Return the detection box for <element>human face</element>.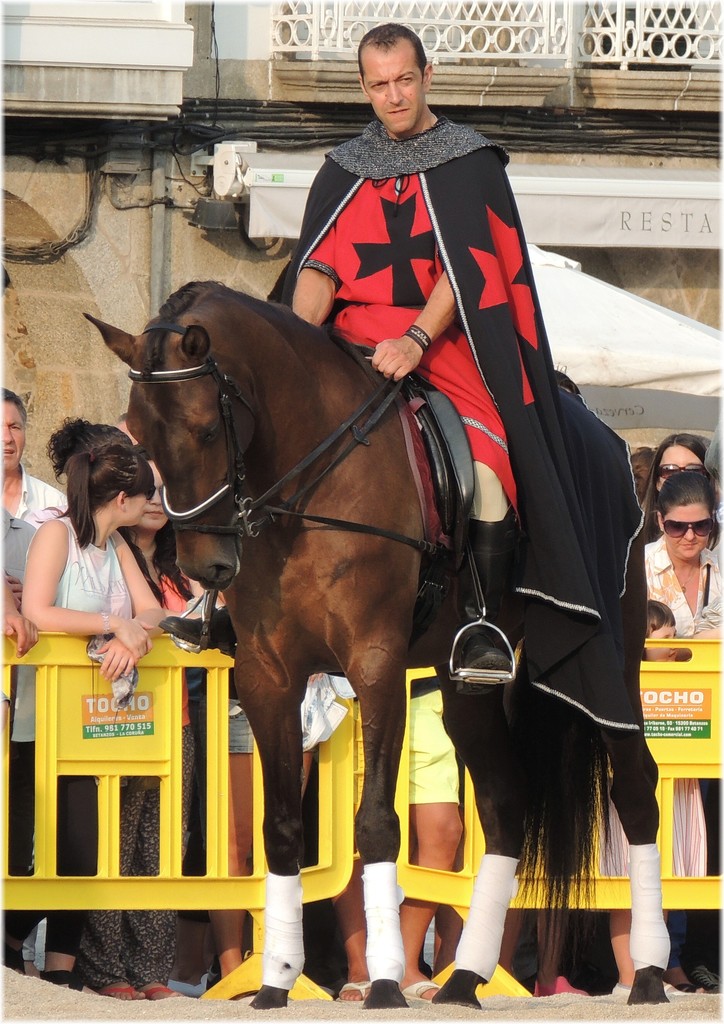
141, 459, 165, 534.
